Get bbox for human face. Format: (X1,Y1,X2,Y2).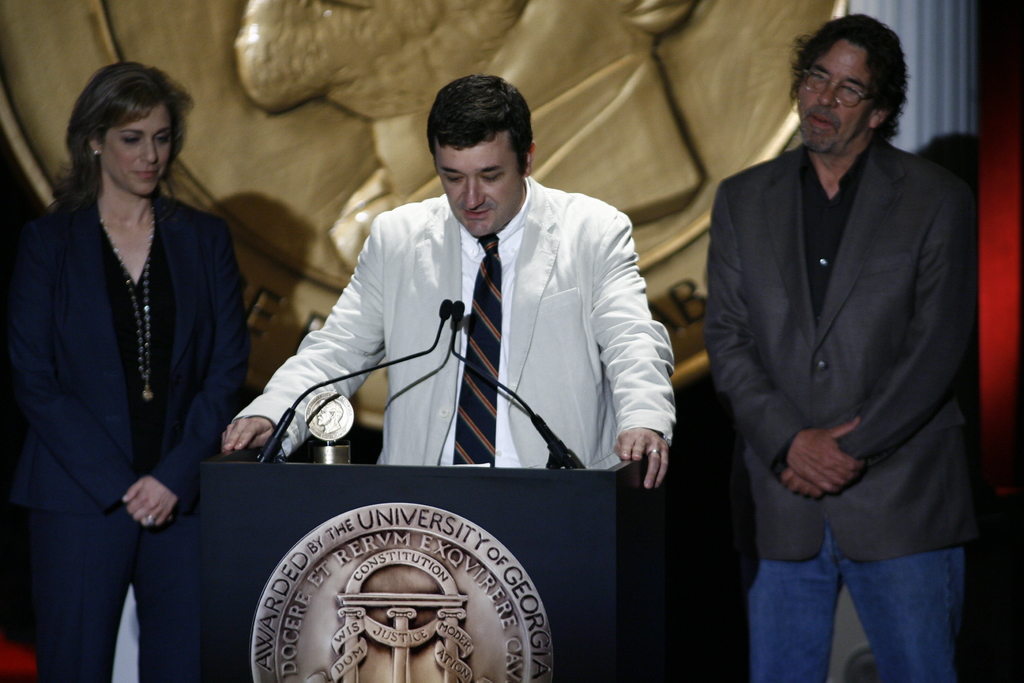
(435,128,521,236).
